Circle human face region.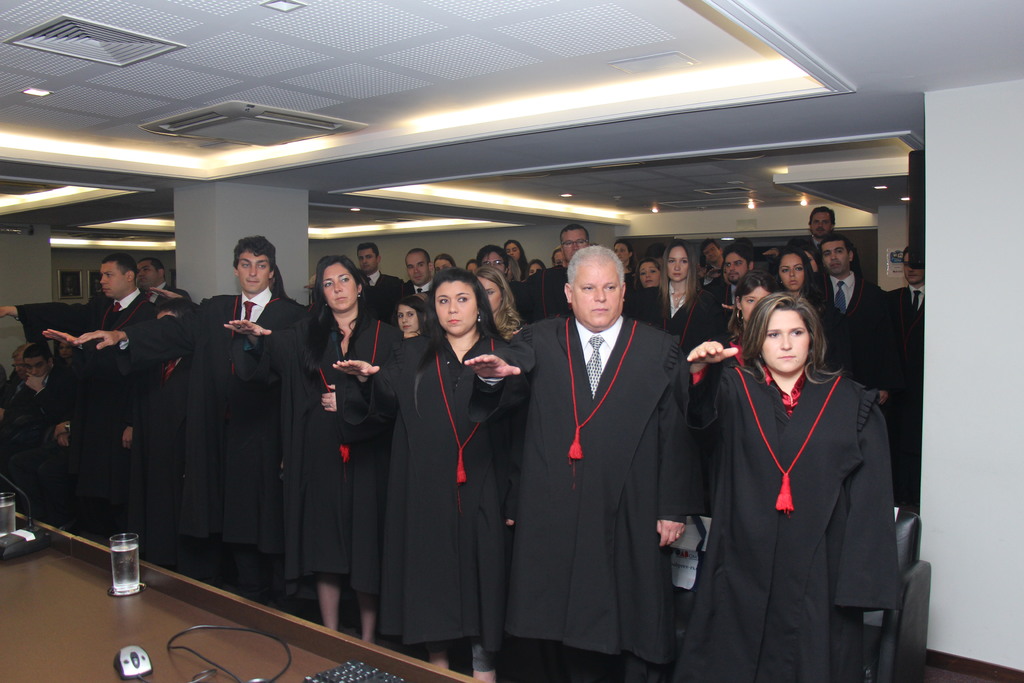
Region: {"x1": 561, "y1": 231, "x2": 588, "y2": 260}.
